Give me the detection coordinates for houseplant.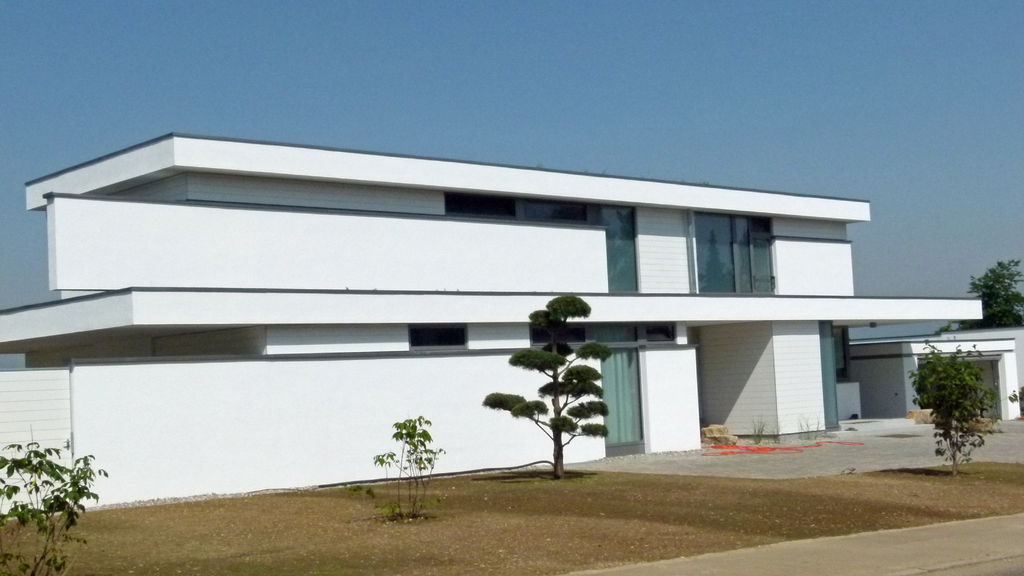
rect(0, 432, 114, 575).
